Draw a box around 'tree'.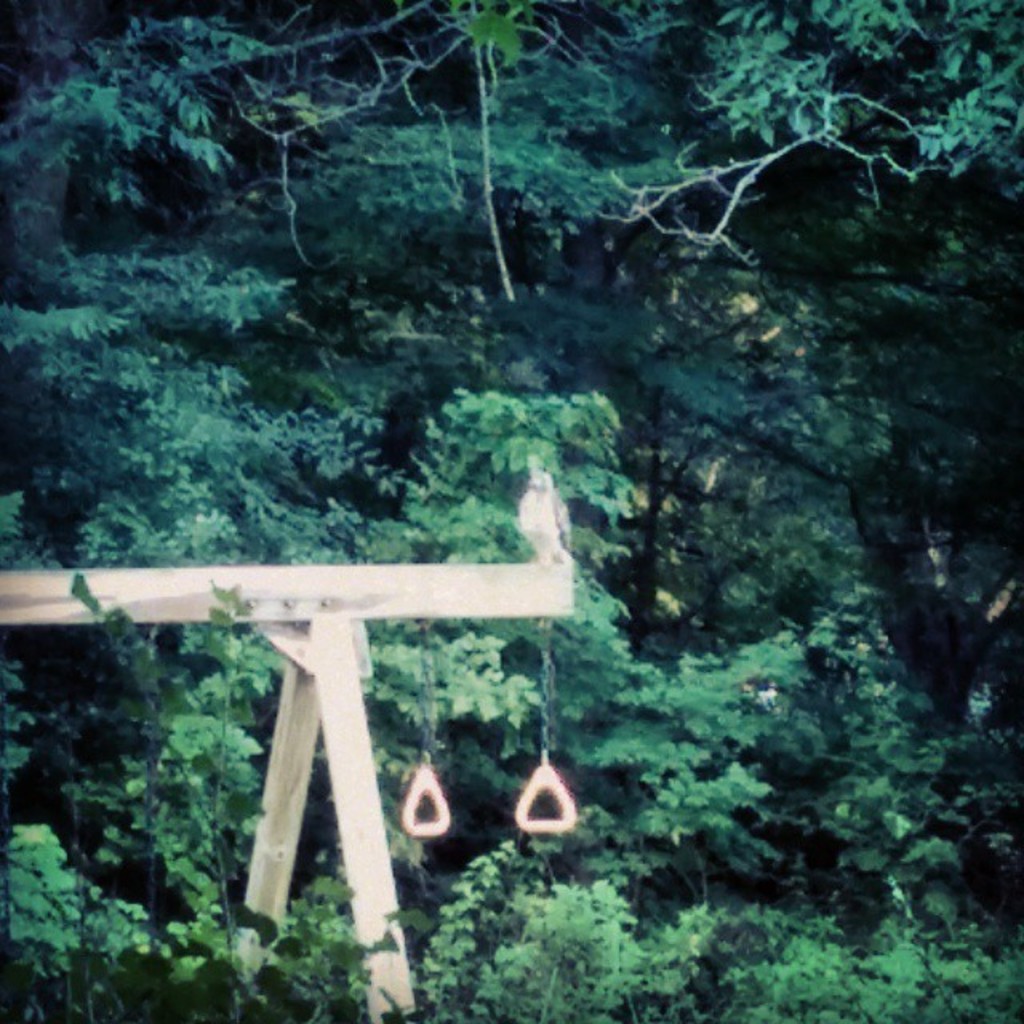
[0, 0, 1022, 906].
